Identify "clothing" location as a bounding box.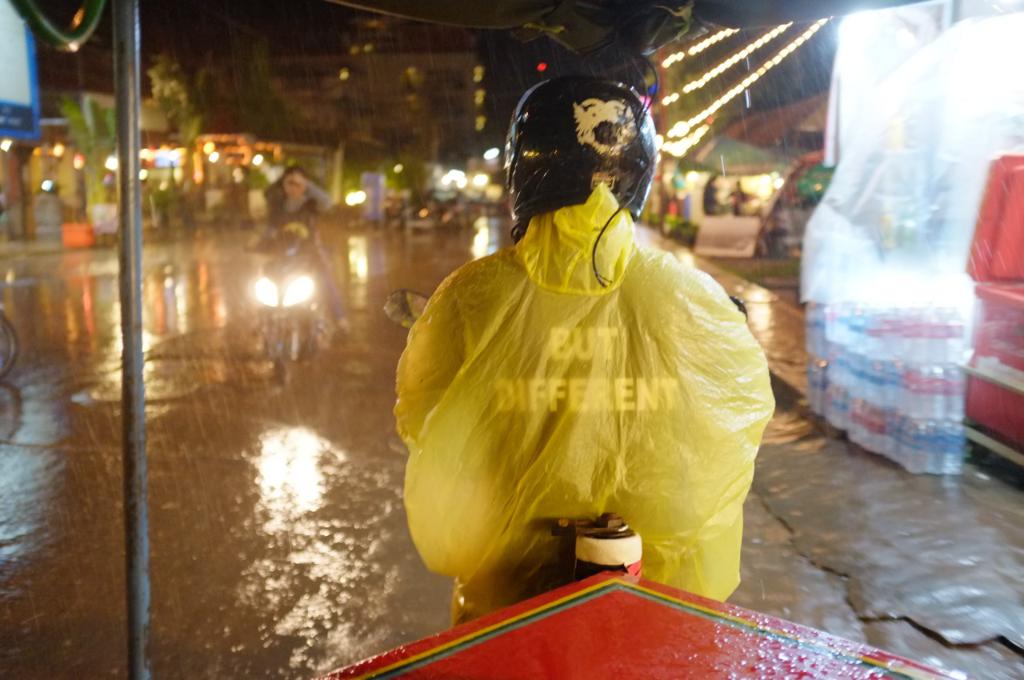
{"left": 418, "top": 148, "right": 790, "bottom": 572}.
